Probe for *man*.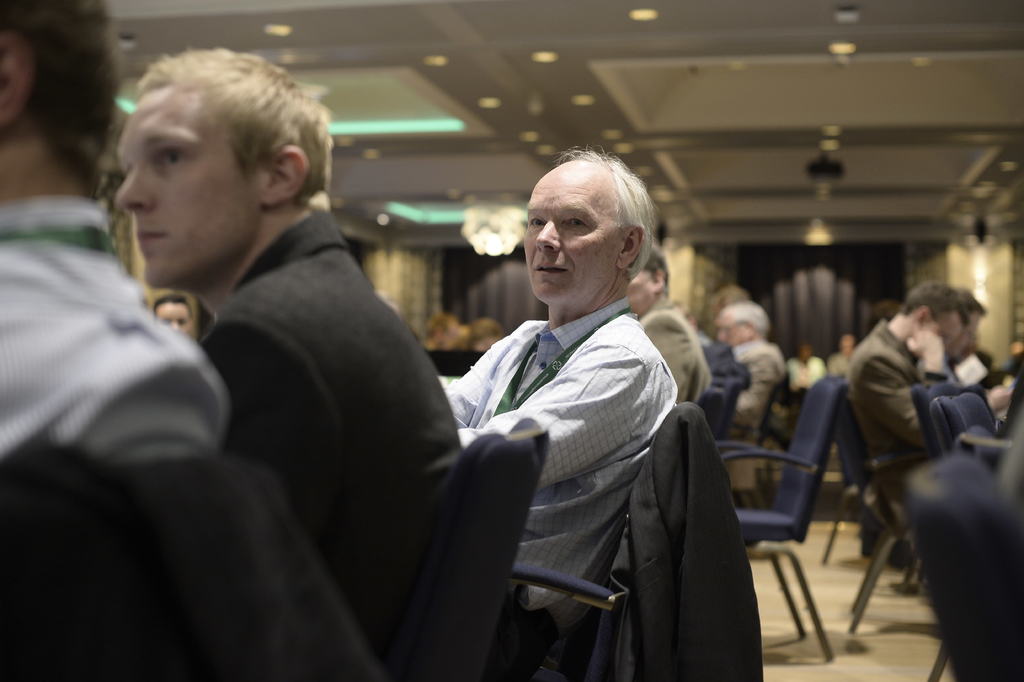
Probe result: <region>781, 338, 824, 381</region>.
